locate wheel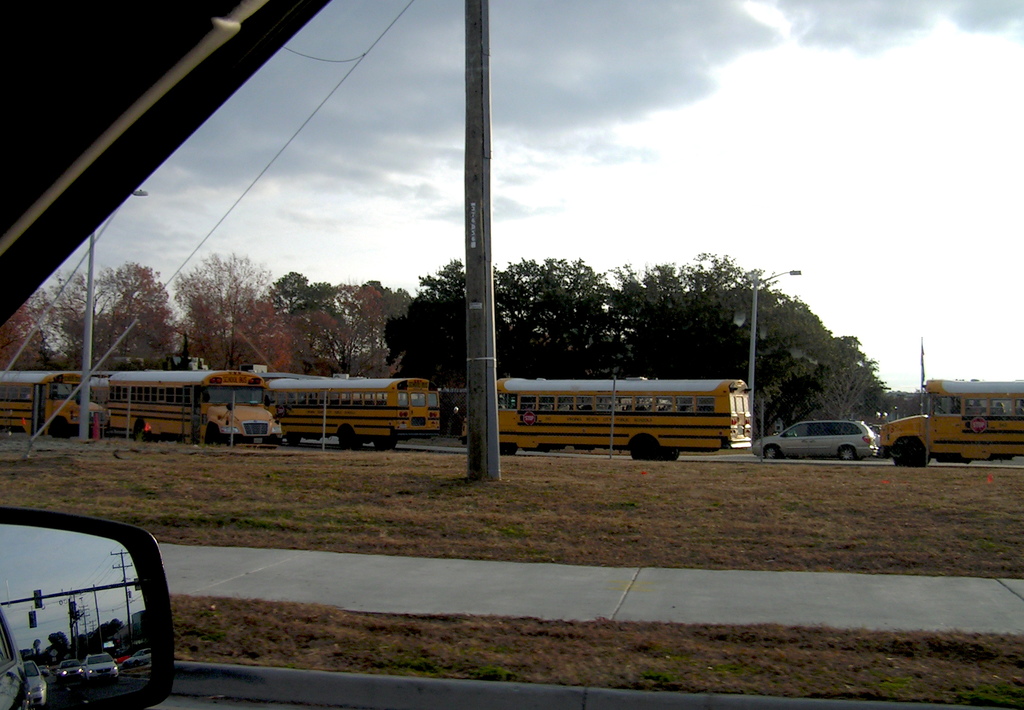
763/445/777/458
